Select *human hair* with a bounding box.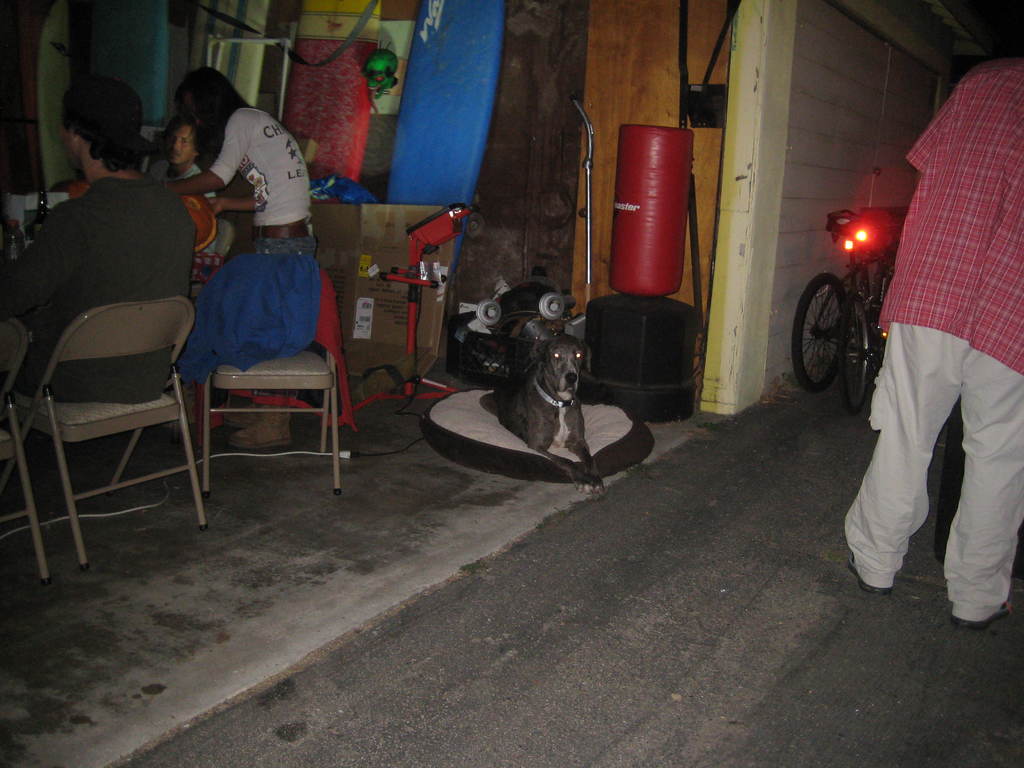
165 56 239 182.
